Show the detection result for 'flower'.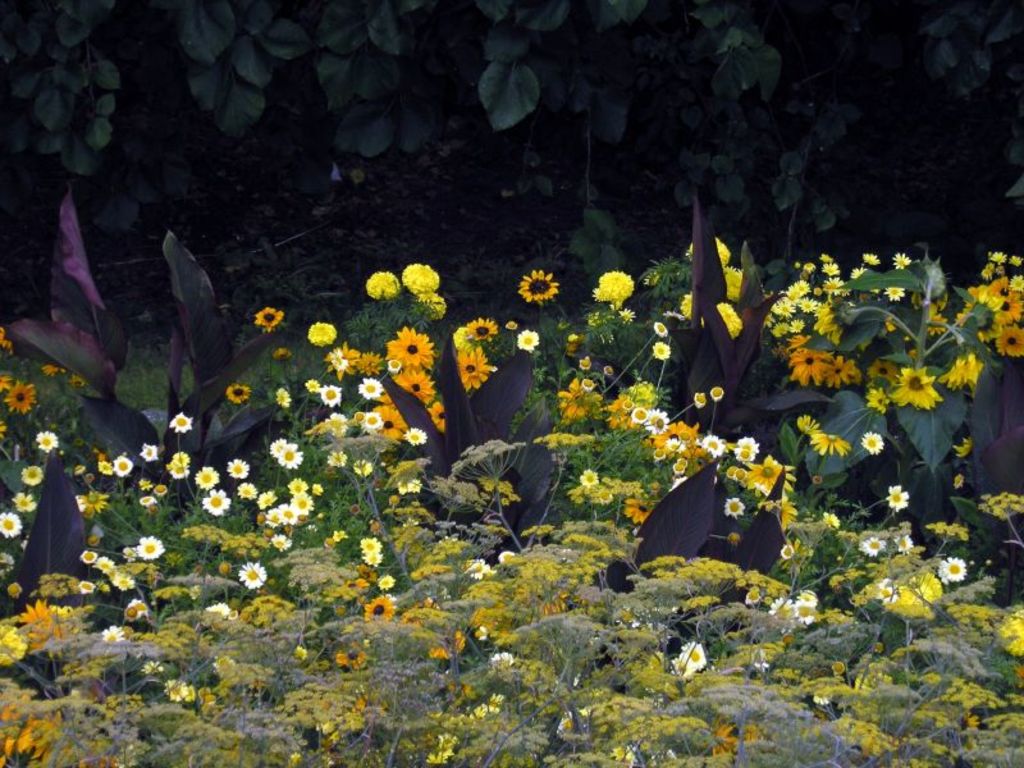
(3,381,40,412).
